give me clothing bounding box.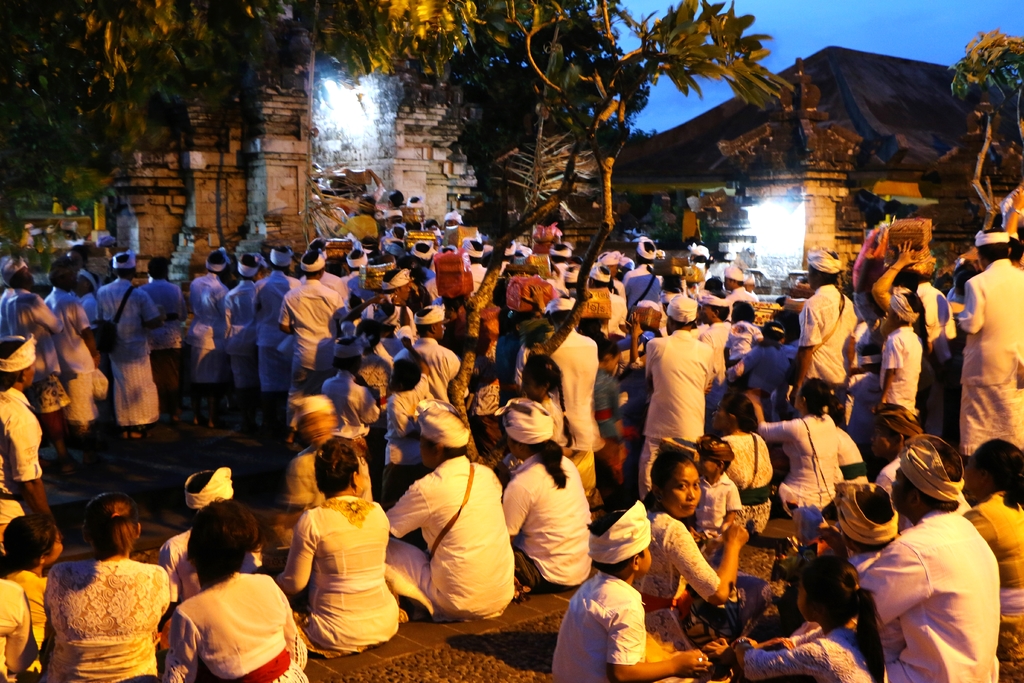
region(273, 260, 340, 440).
